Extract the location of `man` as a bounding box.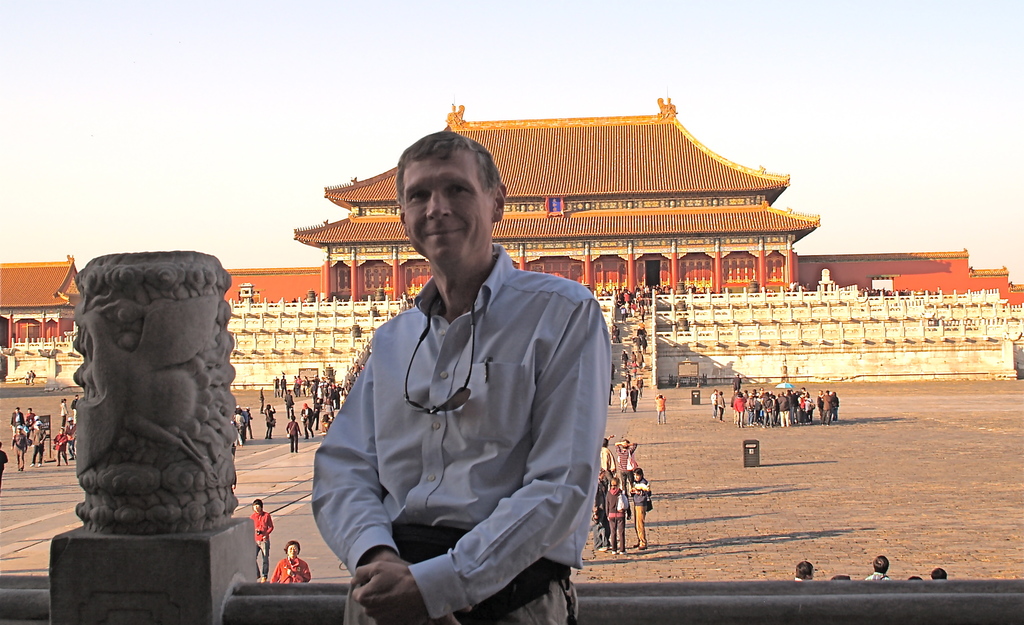
(60,421,79,456).
